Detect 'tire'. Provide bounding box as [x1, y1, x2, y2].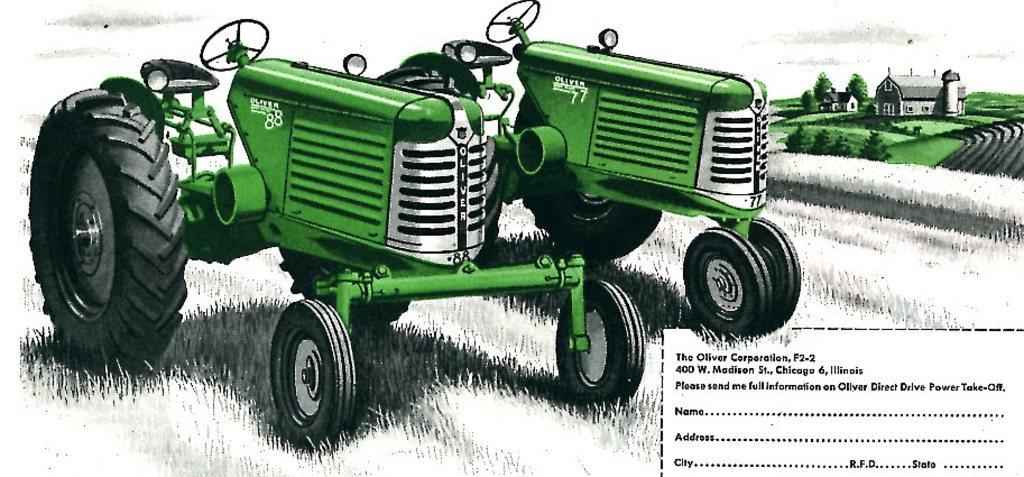
[20, 71, 182, 382].
